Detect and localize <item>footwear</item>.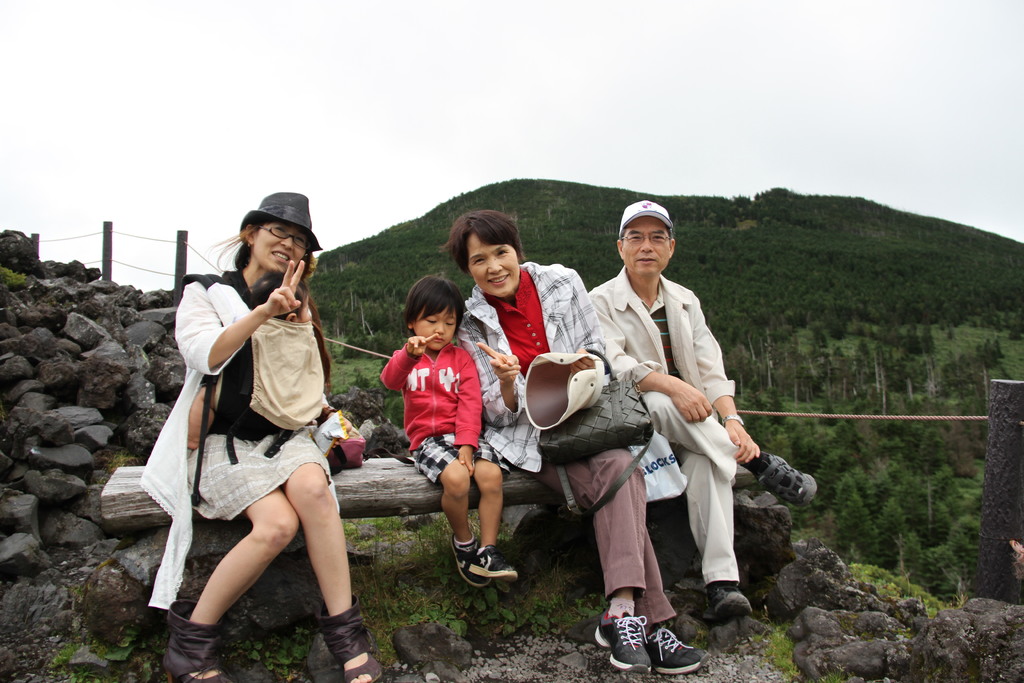
Localized at detection(446, 534, 493, 581).
